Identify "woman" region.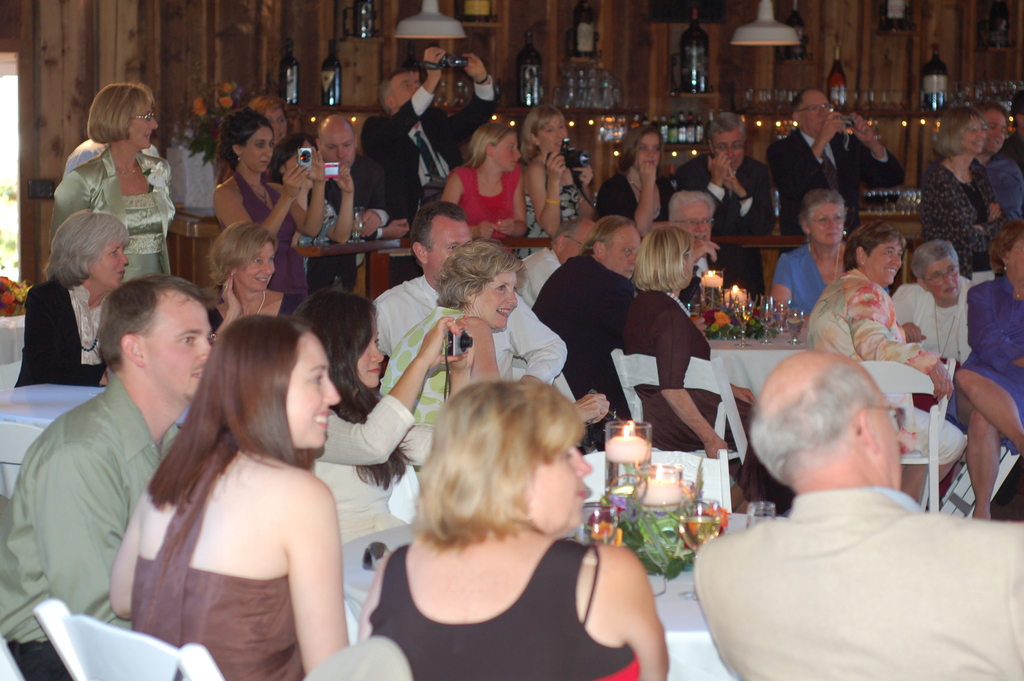
Region: region(206, 223, 309, 333).
